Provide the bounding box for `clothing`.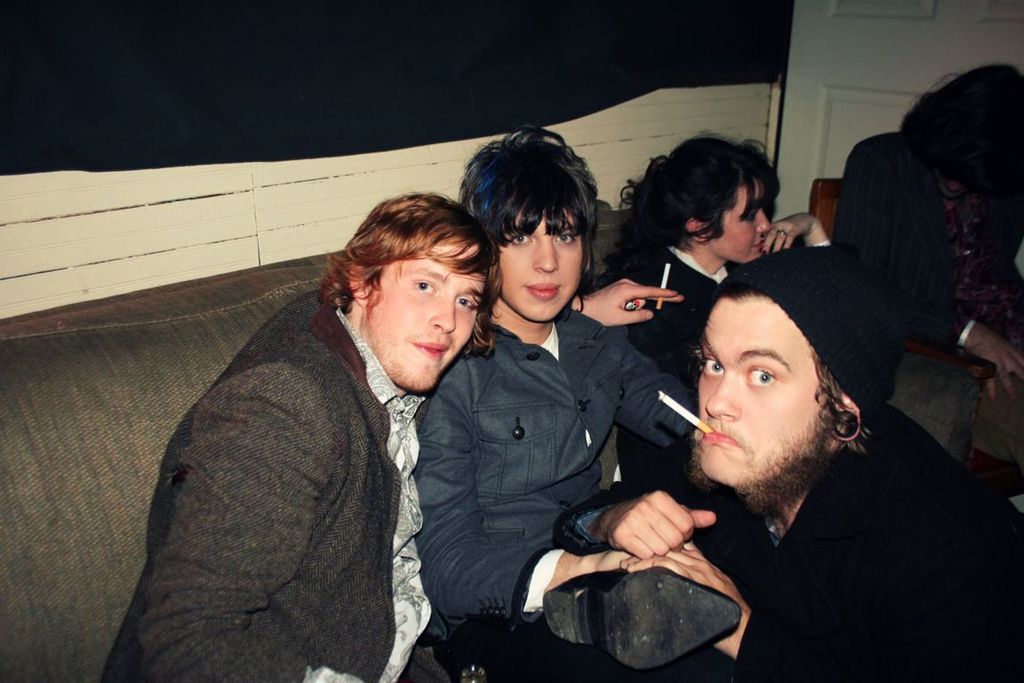
407,226,687,653.
